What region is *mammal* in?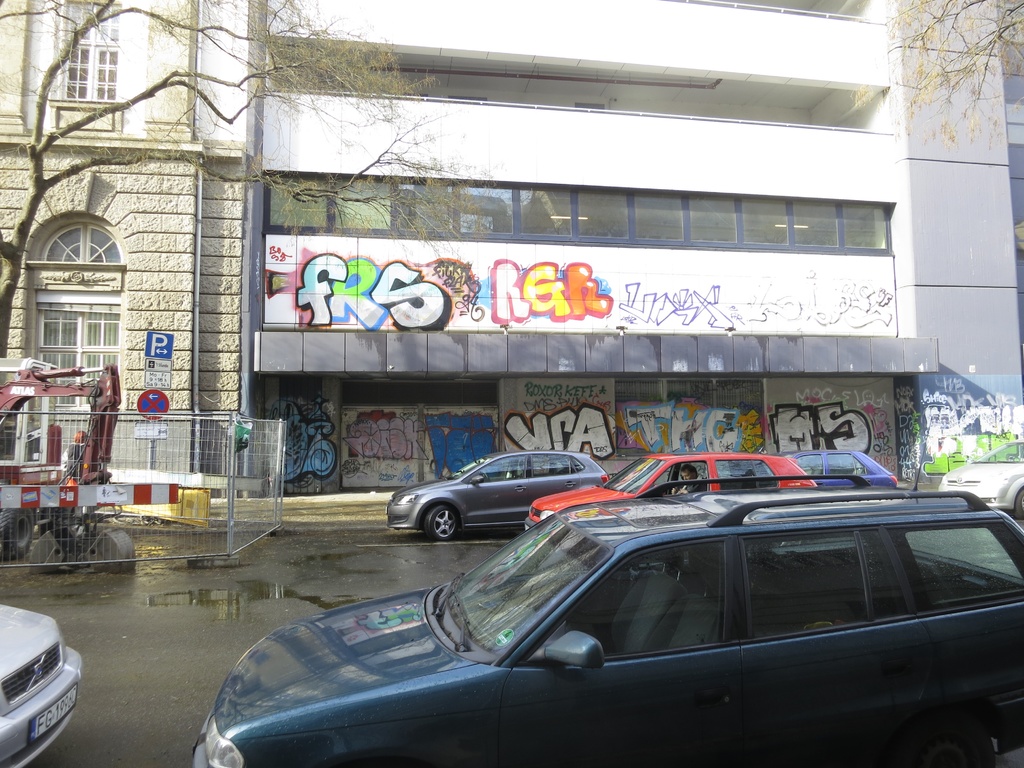
left=58, top=429, right=92, bottom=482.
